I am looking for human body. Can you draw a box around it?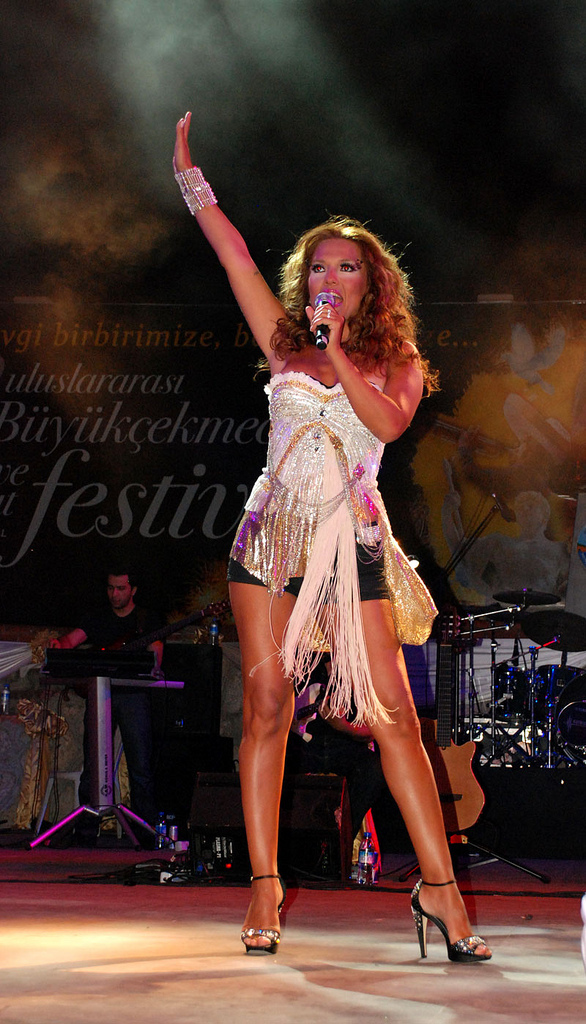
Sure, the bounding box is box=[156, 149, 466, 885].
